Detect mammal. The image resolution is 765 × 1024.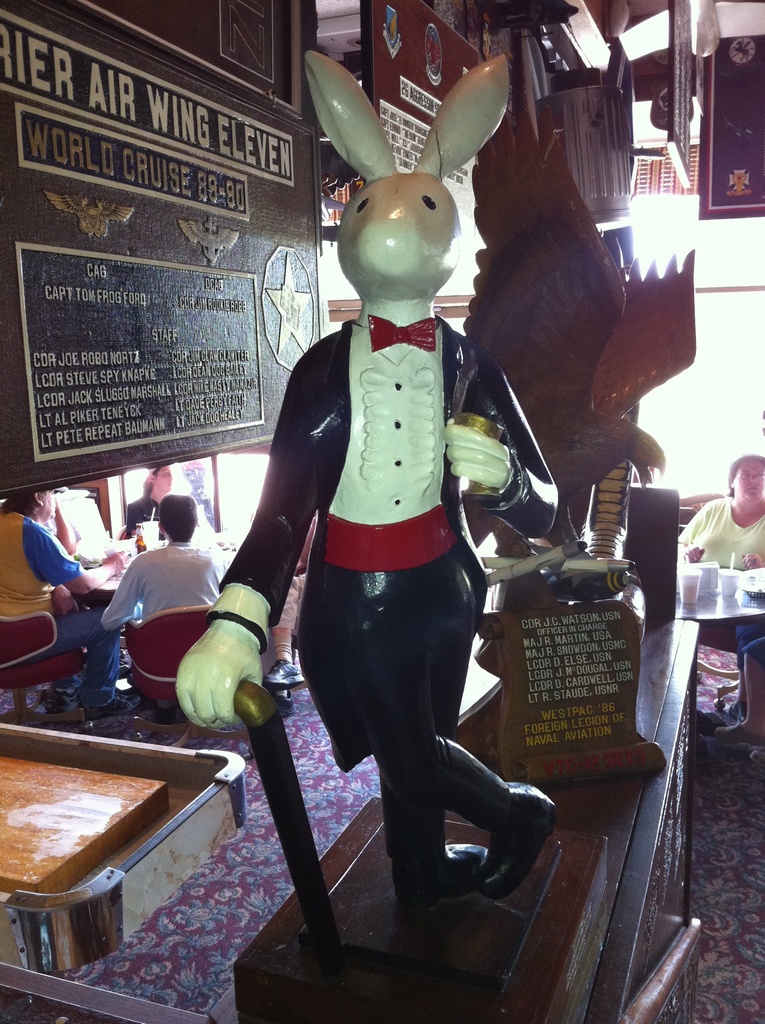
<bbox>84, 484, 263, 739</bbox>.
